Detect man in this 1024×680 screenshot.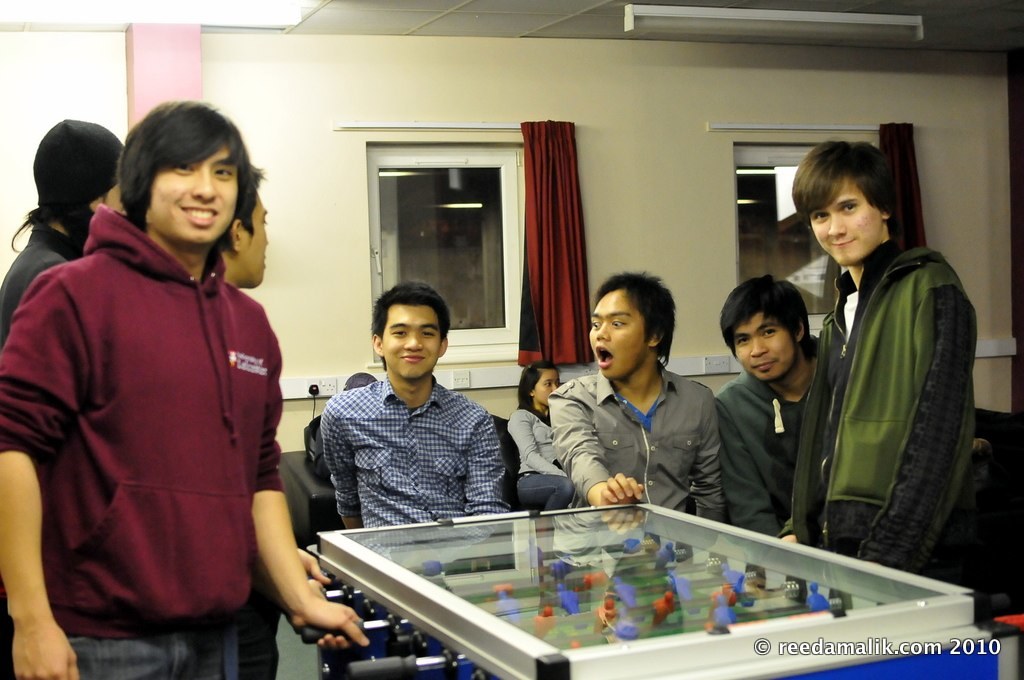
Detection: x1=328, y1=274, x2=516, y2=658.
